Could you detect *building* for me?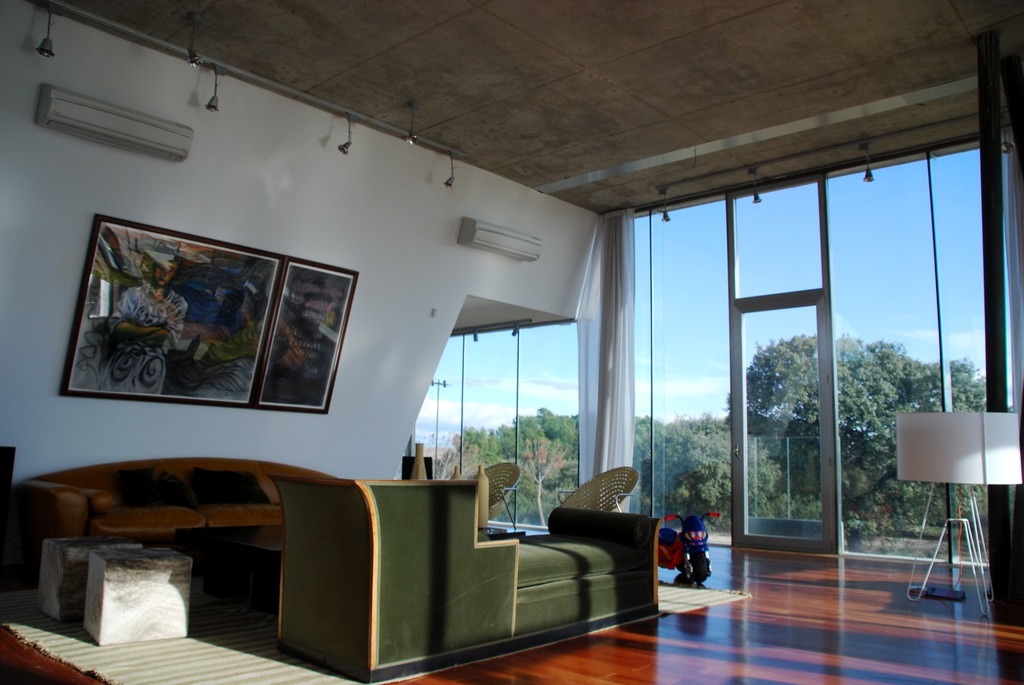
Detection result: region(1, 0, 1023, 684).
